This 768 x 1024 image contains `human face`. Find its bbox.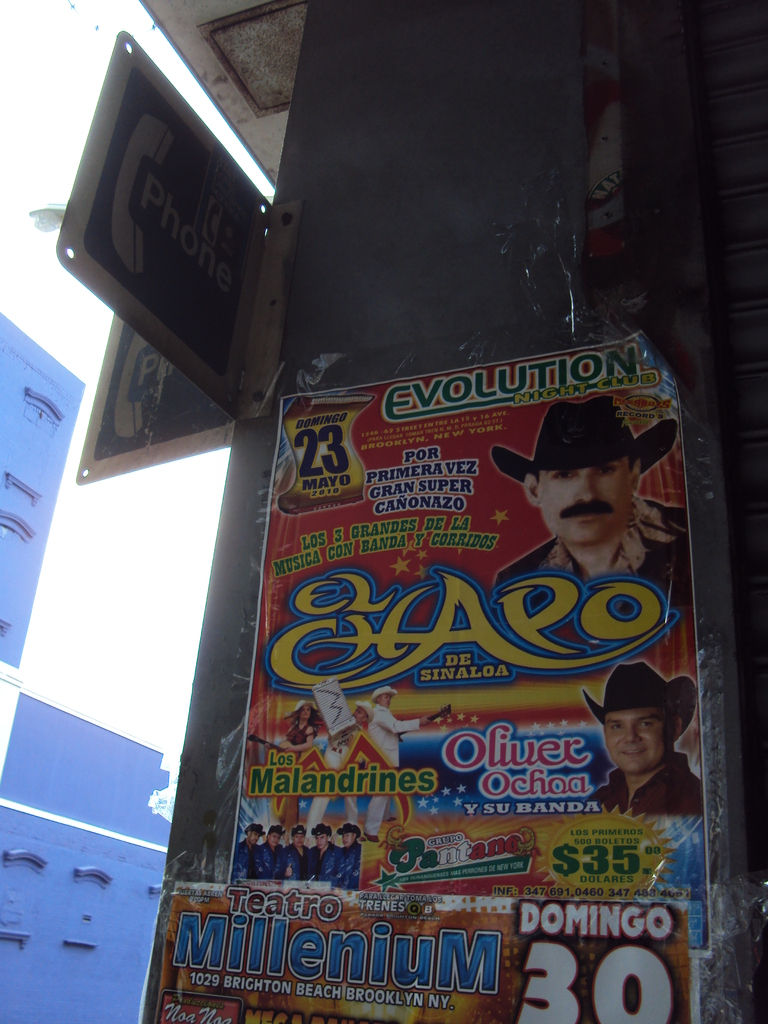
340:832:353:844.
